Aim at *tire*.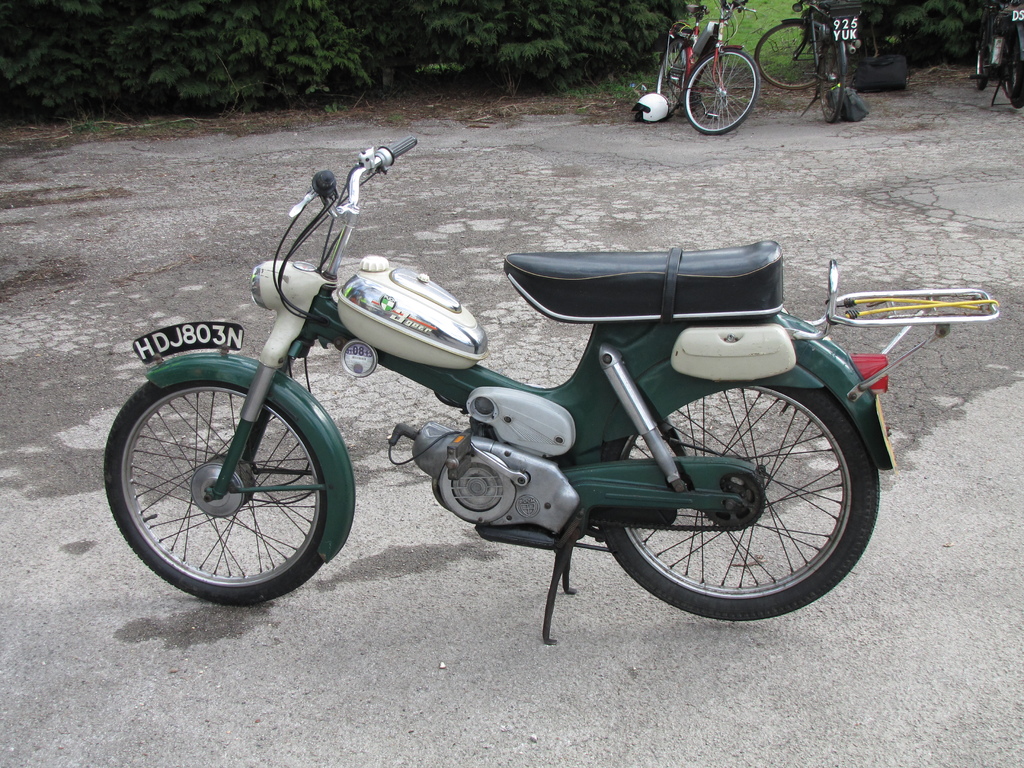
Aimed at (left=599, top=371, right=879, bottom=618).
